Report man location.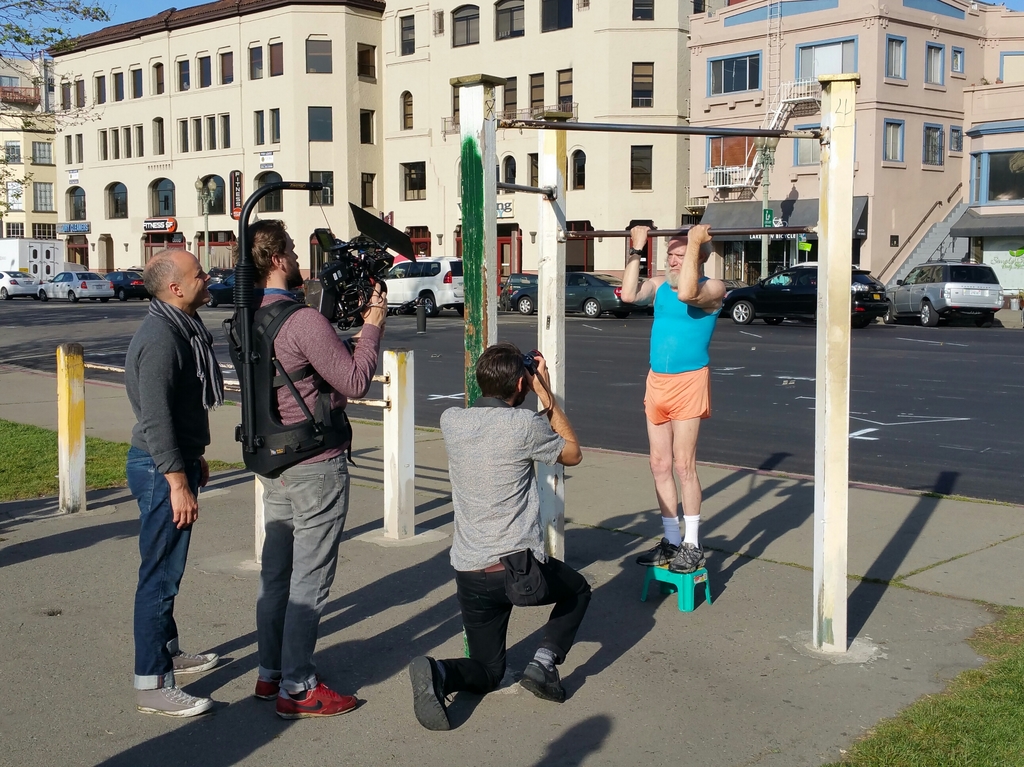
Report: [left=123, top=250, right=232, bottom=722].
